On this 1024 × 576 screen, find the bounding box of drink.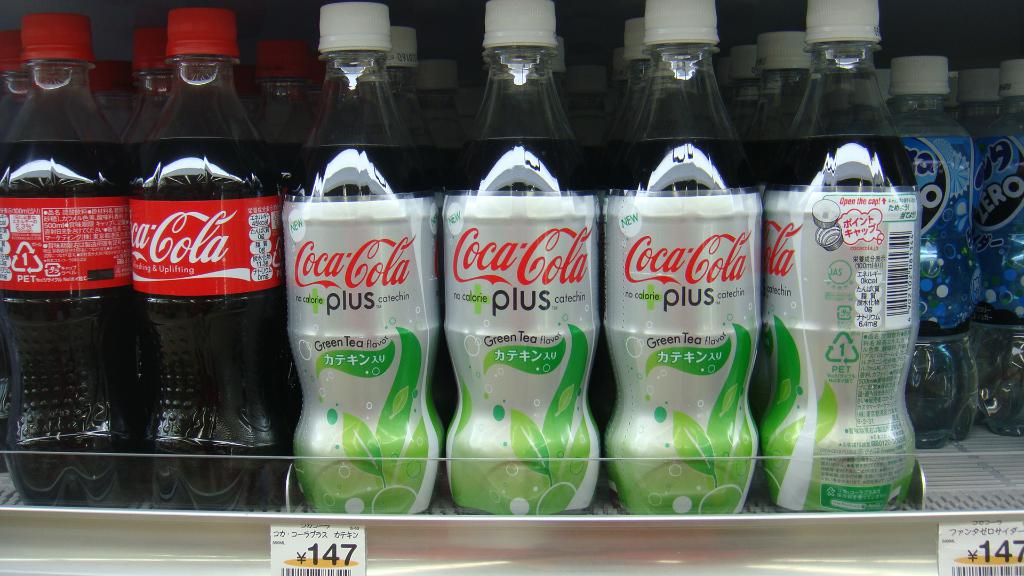
Bounding box: locate(280, 138, 436, 511).
